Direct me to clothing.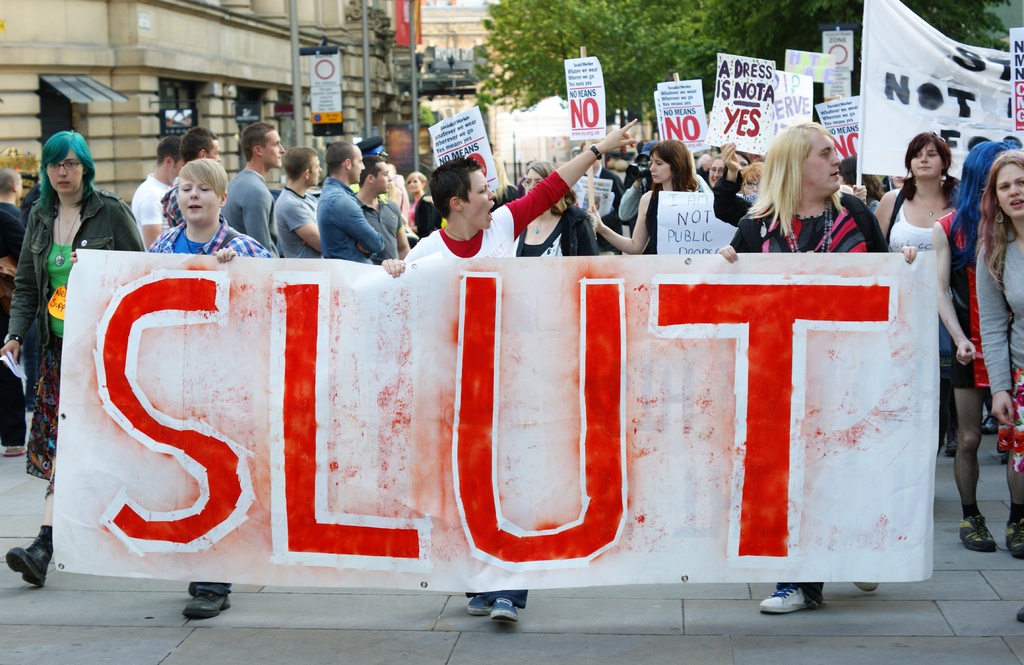
Direction: 973, 224, 1023, 397.
